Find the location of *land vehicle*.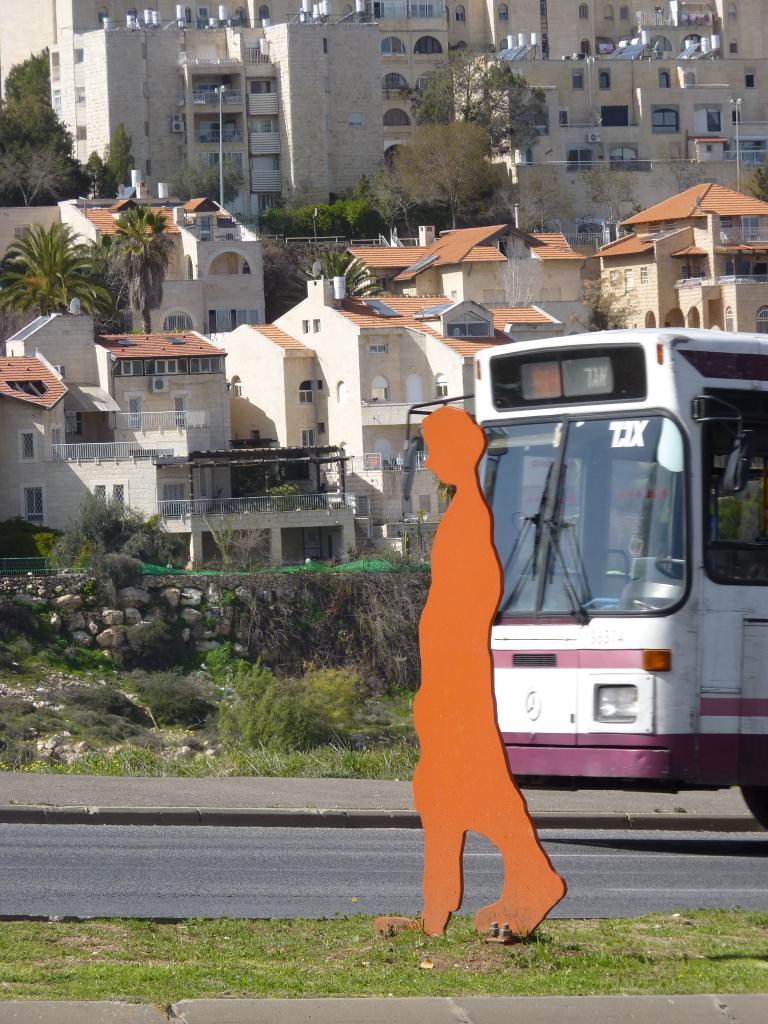
Location: select_region(407, 327, 767, 824).
